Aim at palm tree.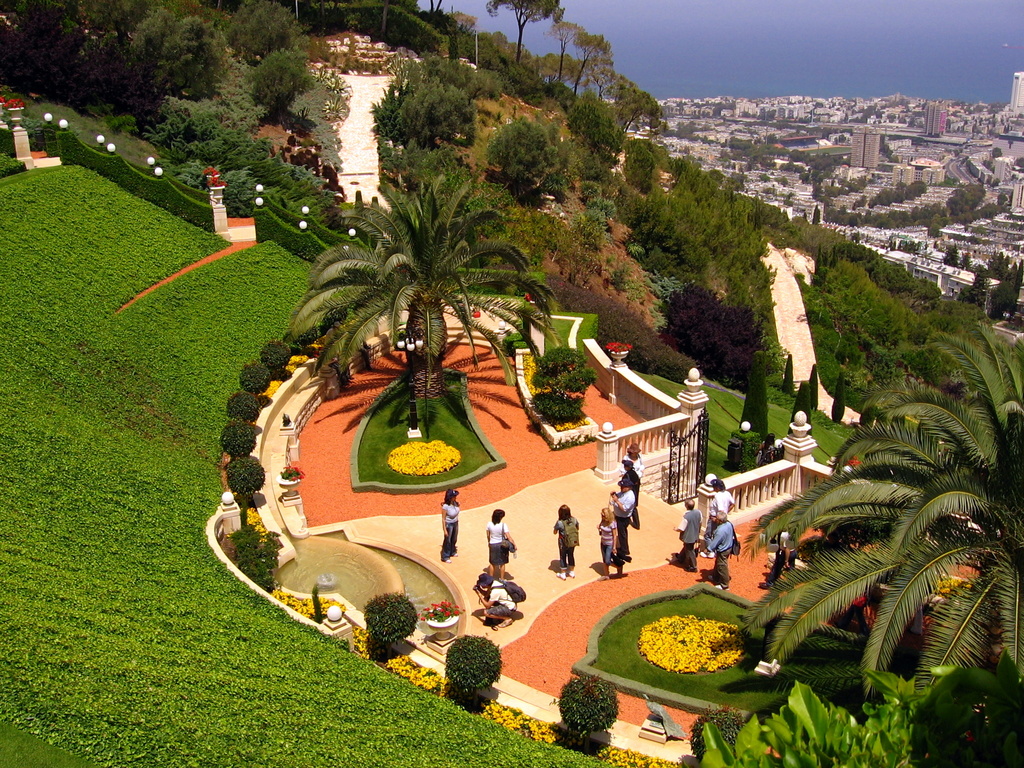
Aimed at 312, 178, 565, 422.
